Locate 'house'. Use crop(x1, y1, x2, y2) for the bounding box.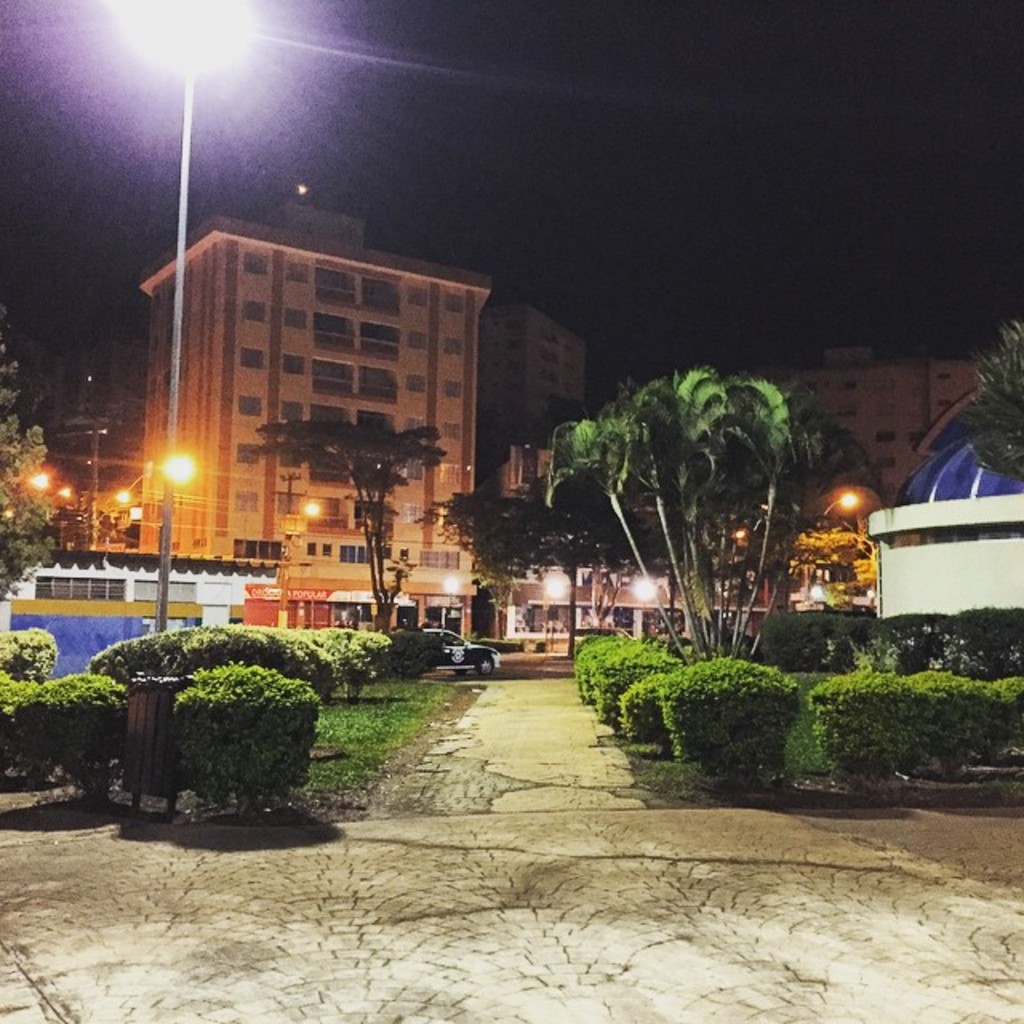
crop(931, 354, 992, 429).
